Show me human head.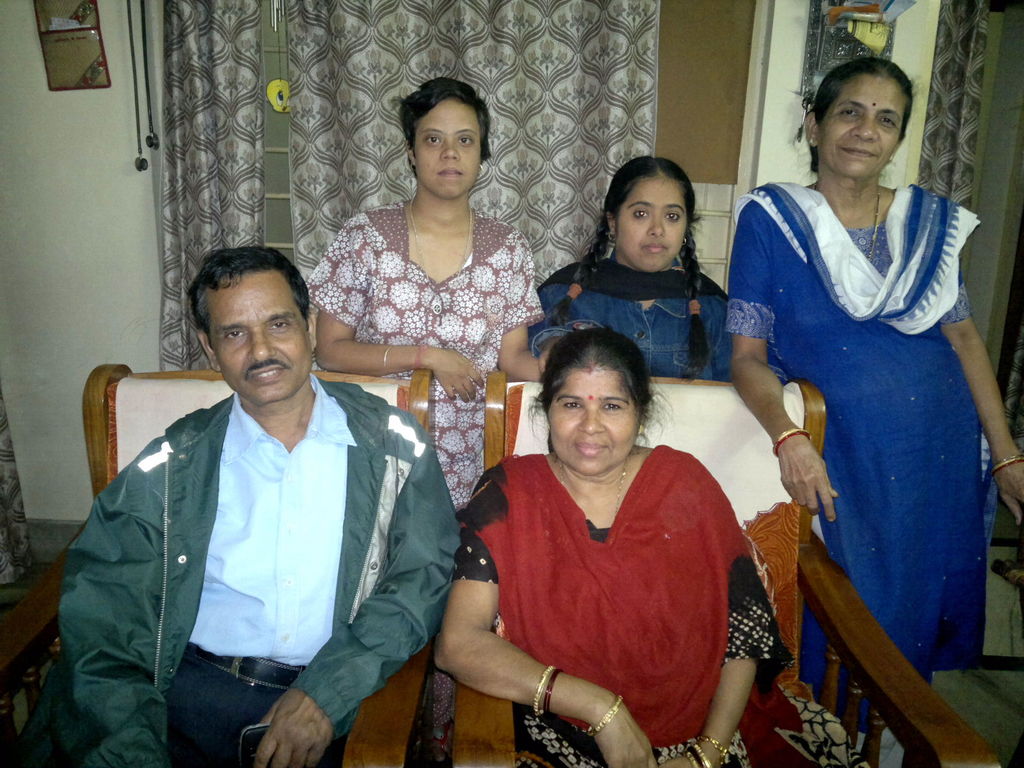
human head is here: Rect(803, 56, 920, 182).
